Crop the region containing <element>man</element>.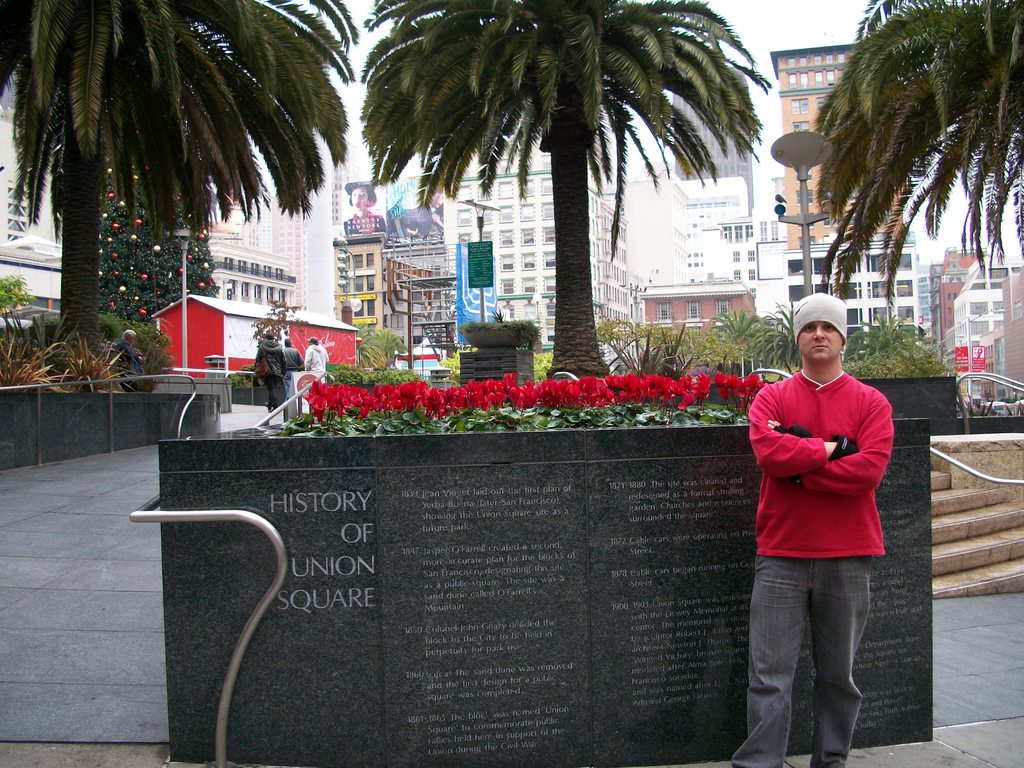
Crop region: [x1=255, y1=335, x2=287, y2=410].
